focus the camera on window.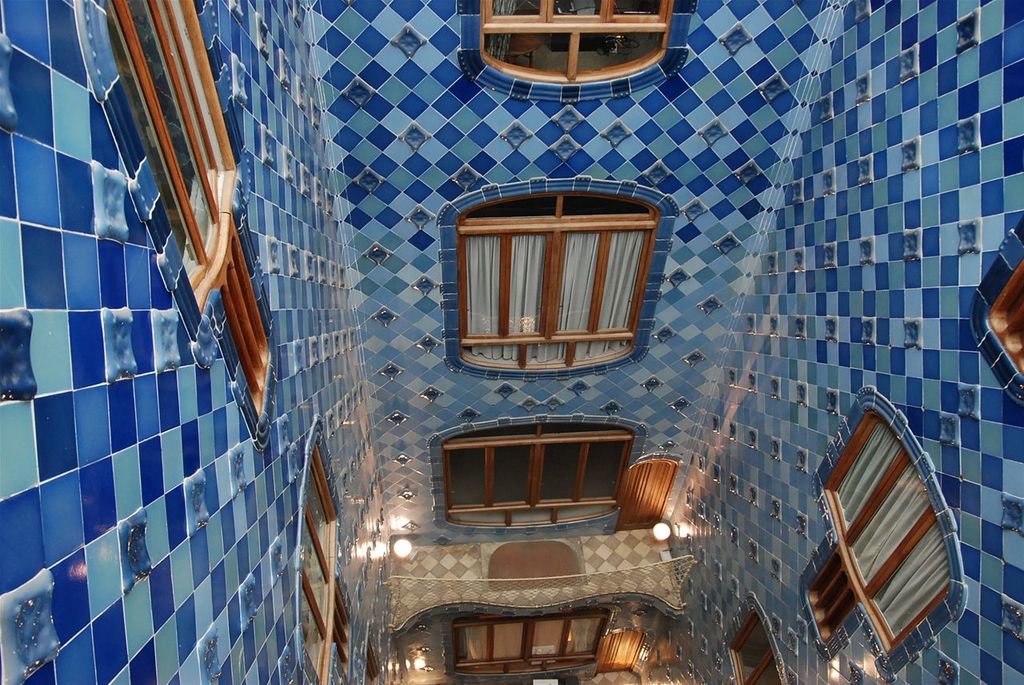
Focus region: [x1=76, y1=0, x2=282, y2=453].
